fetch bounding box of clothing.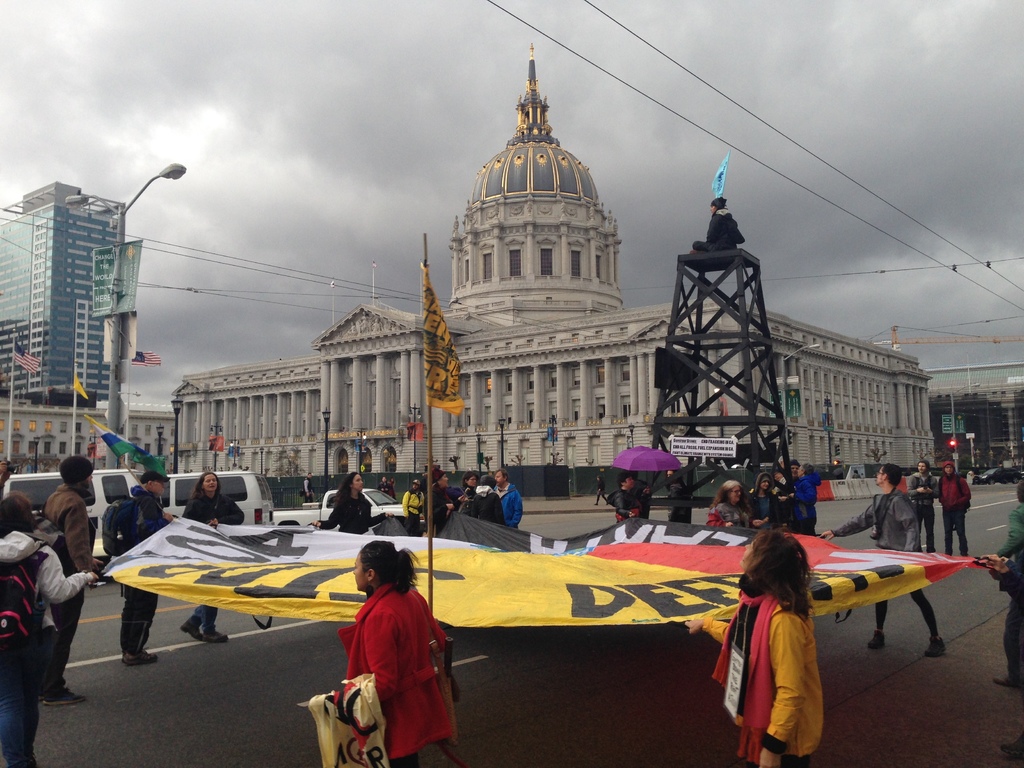
Bbox: rect(0, 513, 104, 763).
